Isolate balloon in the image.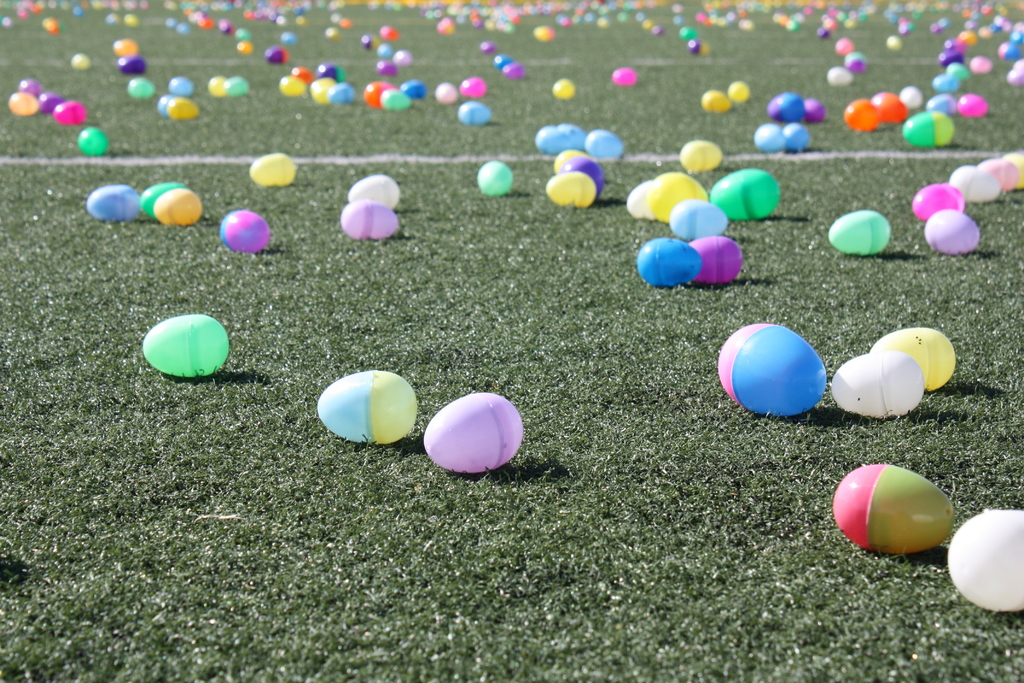
Isolated region: 938/49/963/70.
